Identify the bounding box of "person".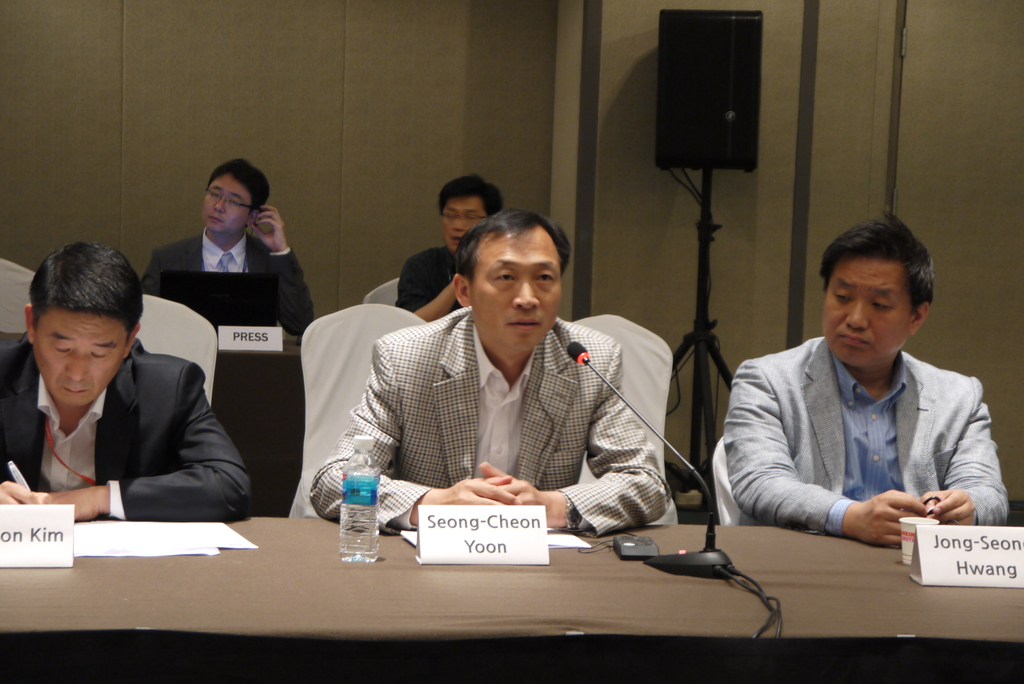
399/177/503/322.
